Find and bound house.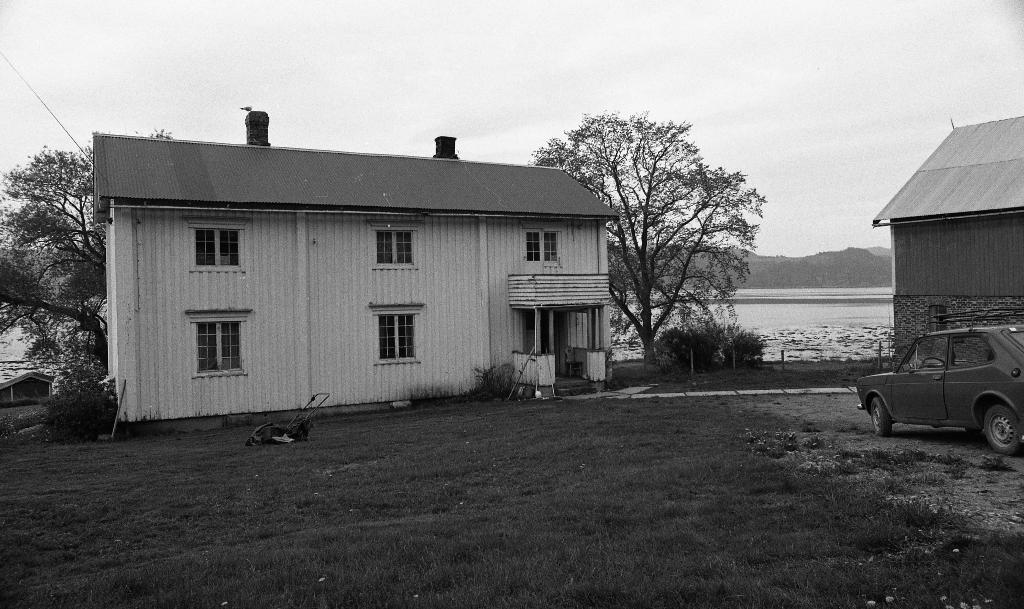
Bound: {"left": 868, "top": 120, "right": 1023, "bottom": 369}.
